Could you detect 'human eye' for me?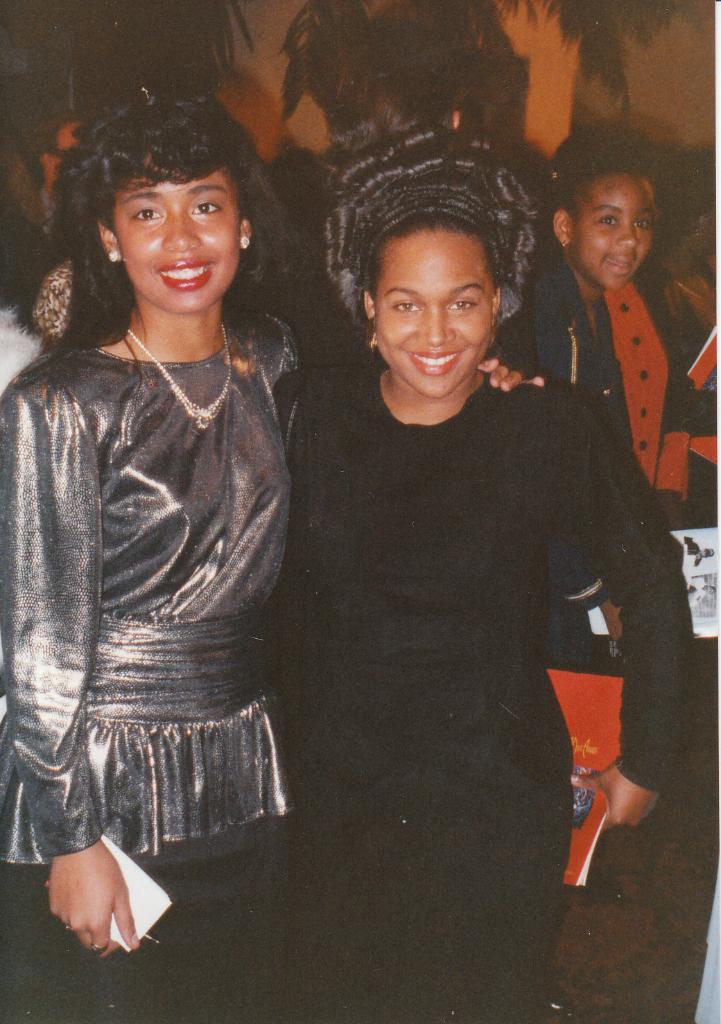
Detection result: bbox=[446, 294, 477, 313].
